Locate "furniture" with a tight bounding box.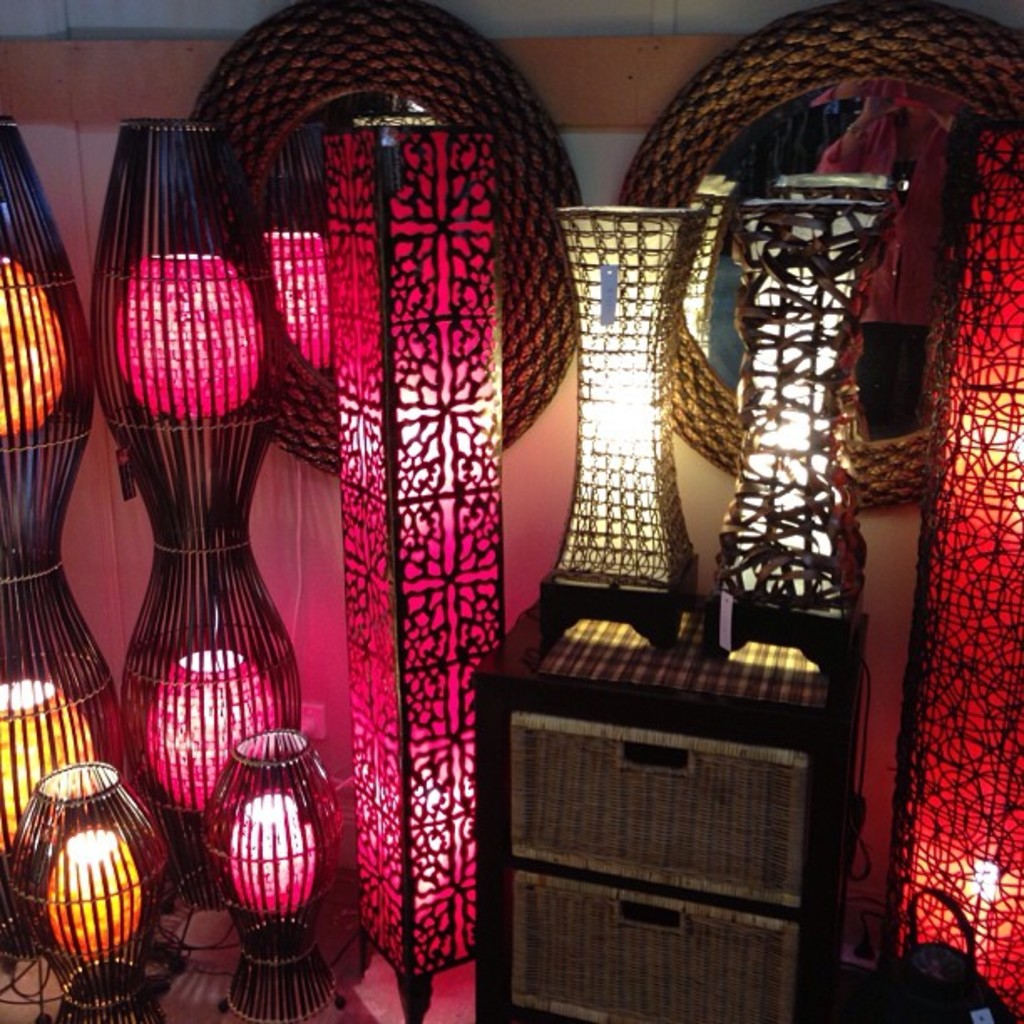
[left=472, top=592, right=872, bottom=1022].
